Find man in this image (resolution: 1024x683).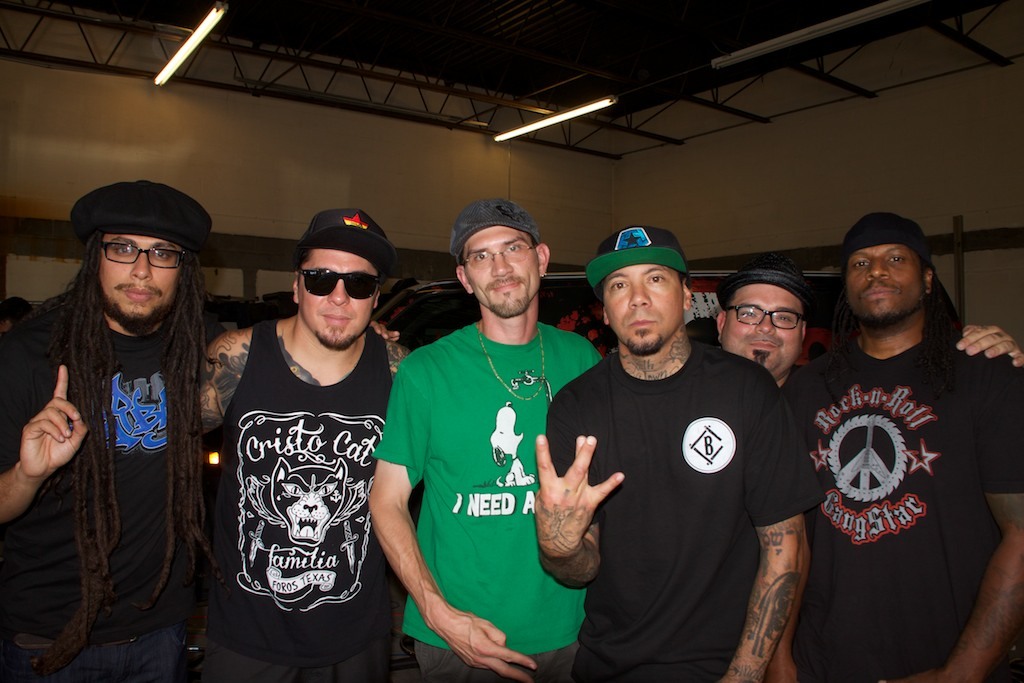
locate(779, 206, 1023, 682).
